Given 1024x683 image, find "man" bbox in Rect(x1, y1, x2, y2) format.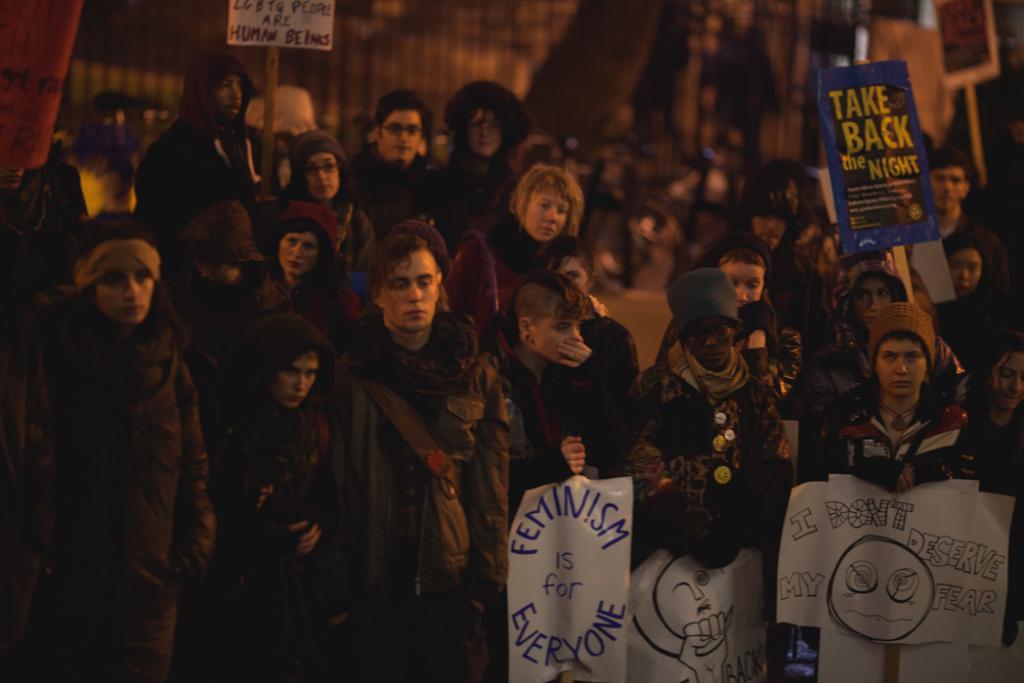
Rect(326, 207, 515, 651).
